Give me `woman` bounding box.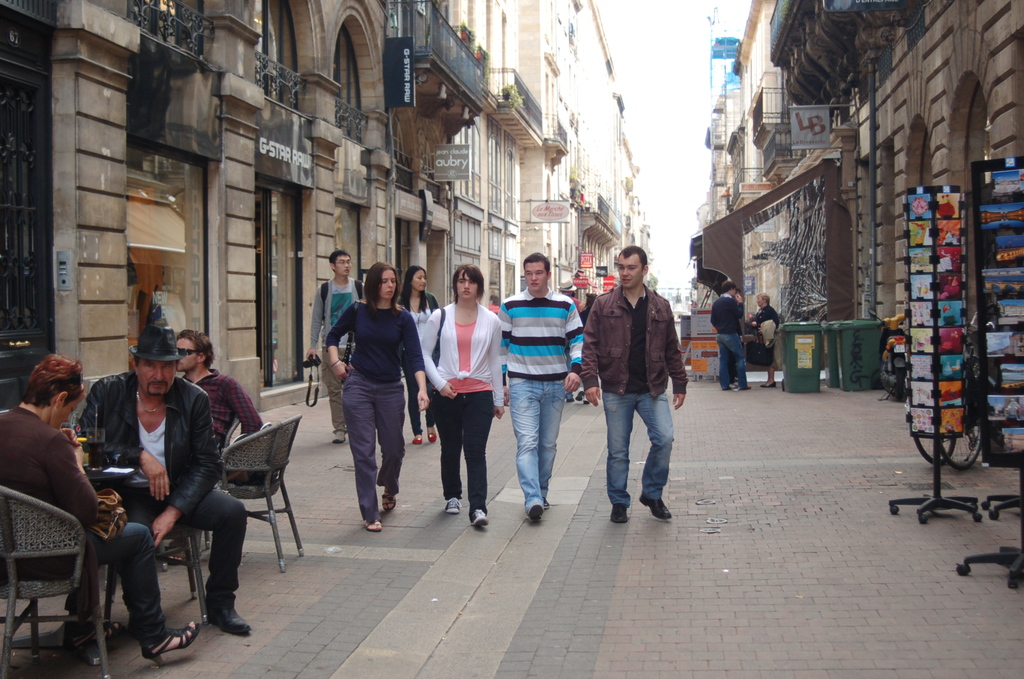
399 265 440 445.
